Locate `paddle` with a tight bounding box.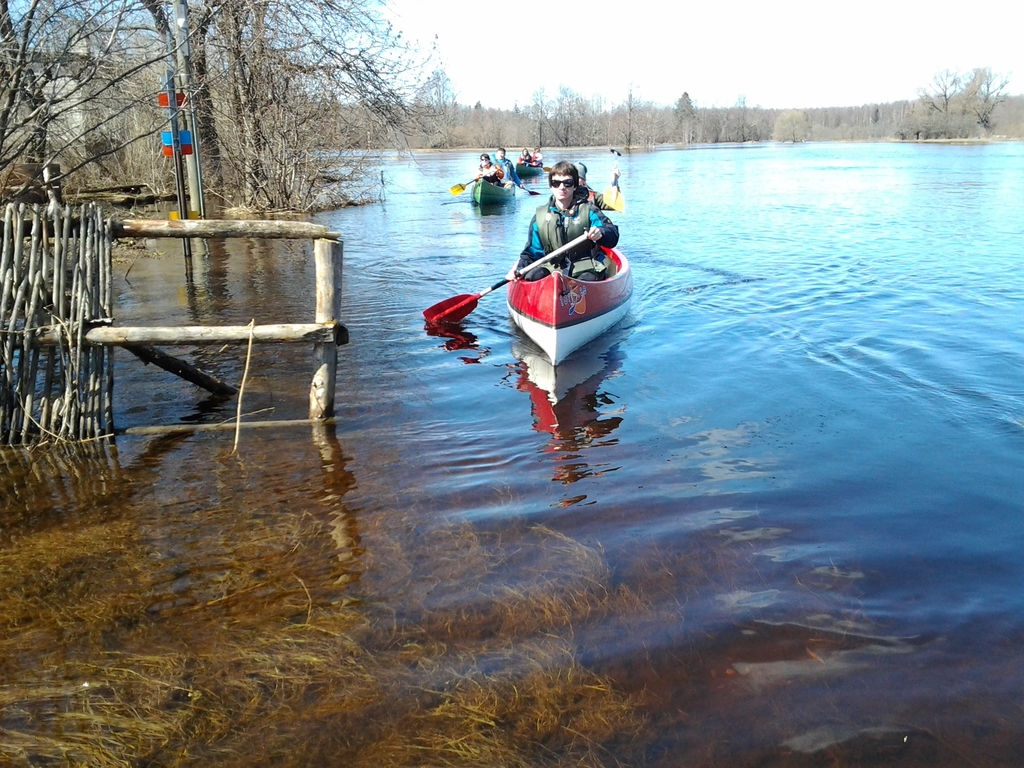
(515,185,538,195).
